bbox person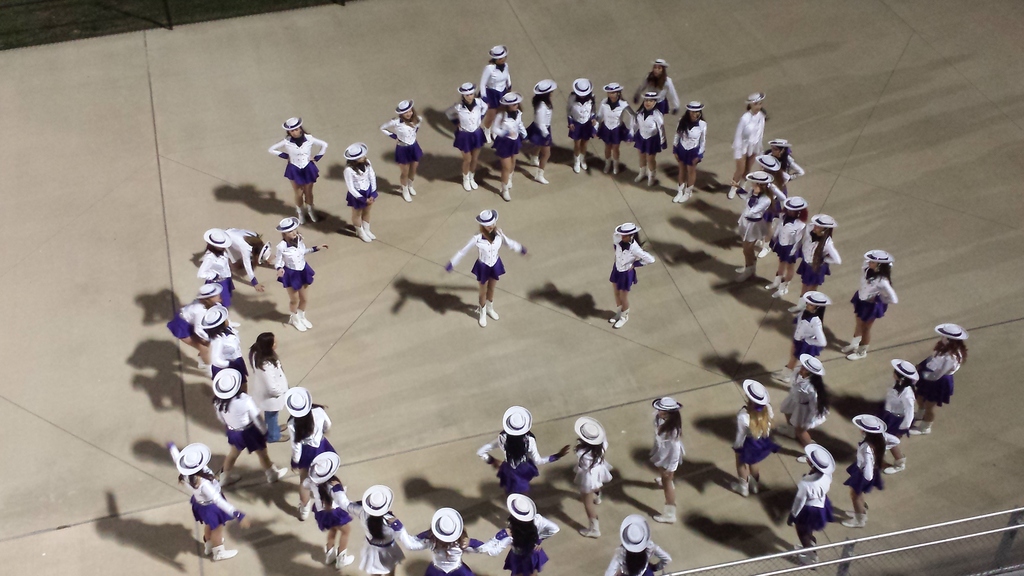
l=596, t=81, r=632, b=177
